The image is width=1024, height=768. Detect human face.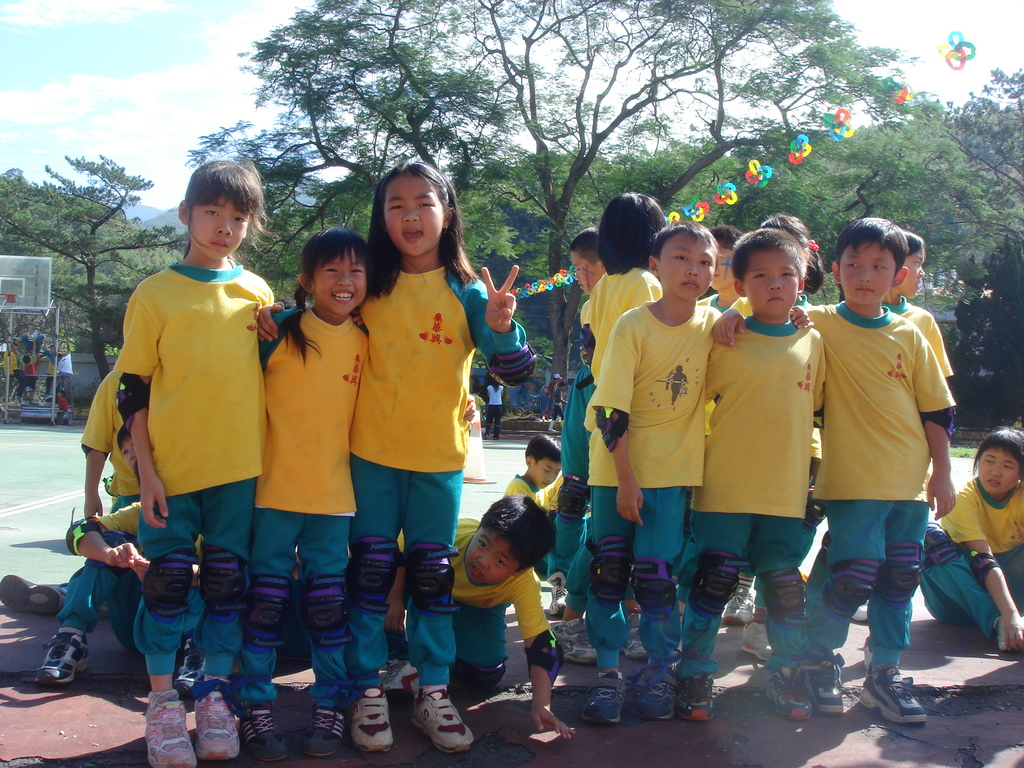
Detection: 904 246 926 299.
